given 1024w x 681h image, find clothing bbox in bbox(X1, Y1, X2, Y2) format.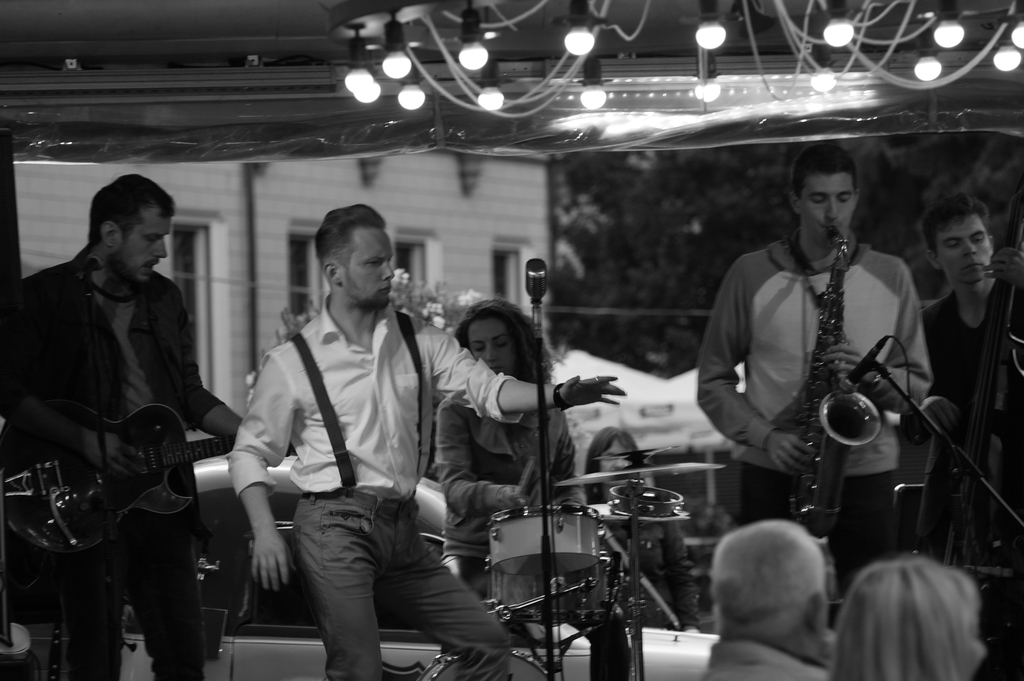
bbox(447, 386, 634, 678).
